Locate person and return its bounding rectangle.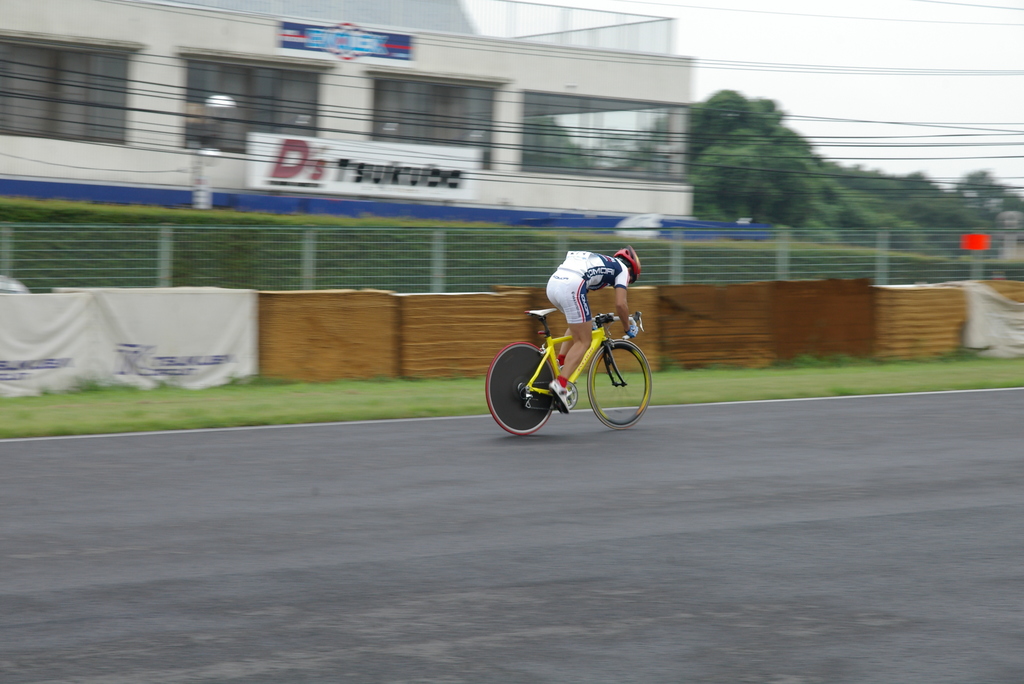
box=[545, 247, 644, 414].
